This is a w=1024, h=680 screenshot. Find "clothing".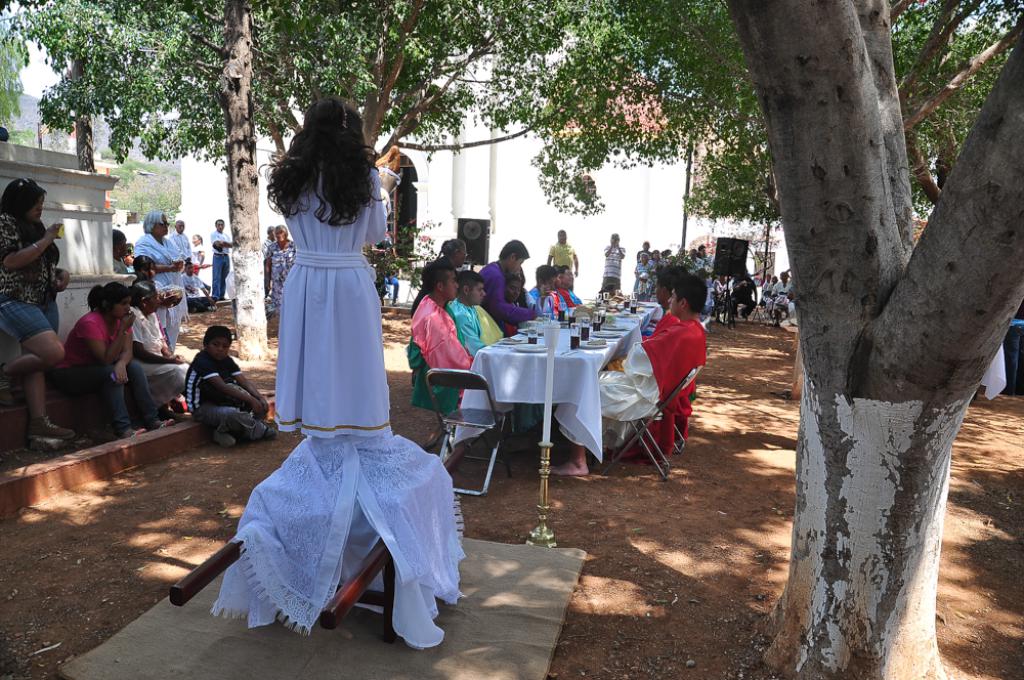
Bounding box: region(199, 433, 461, 653).
